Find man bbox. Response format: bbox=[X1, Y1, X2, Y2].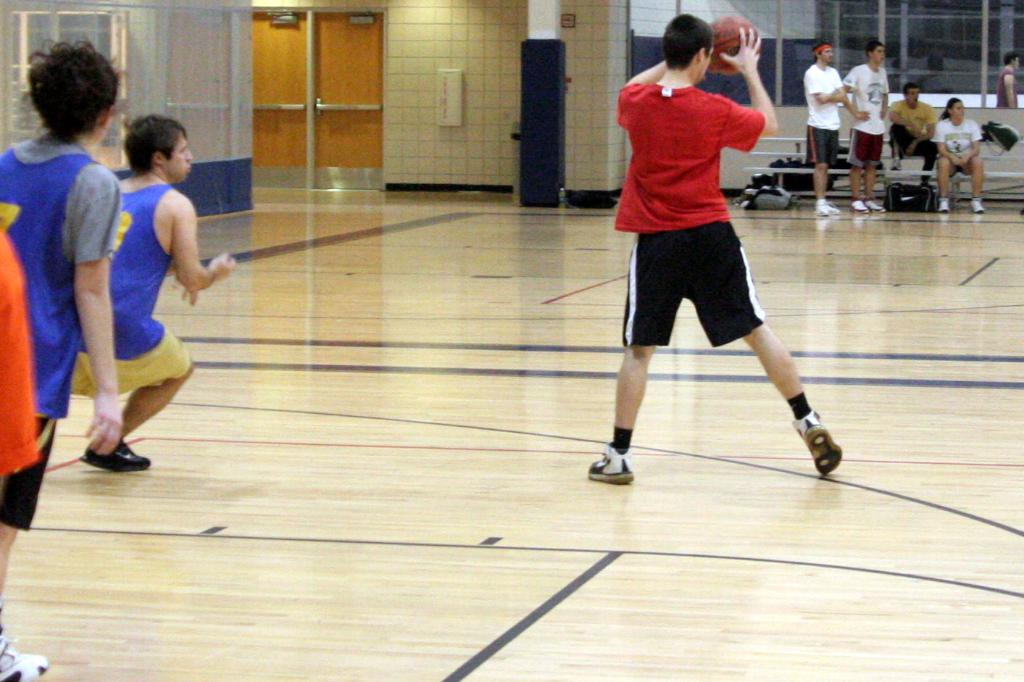
bbox=[989, 45, 1023, 124].
